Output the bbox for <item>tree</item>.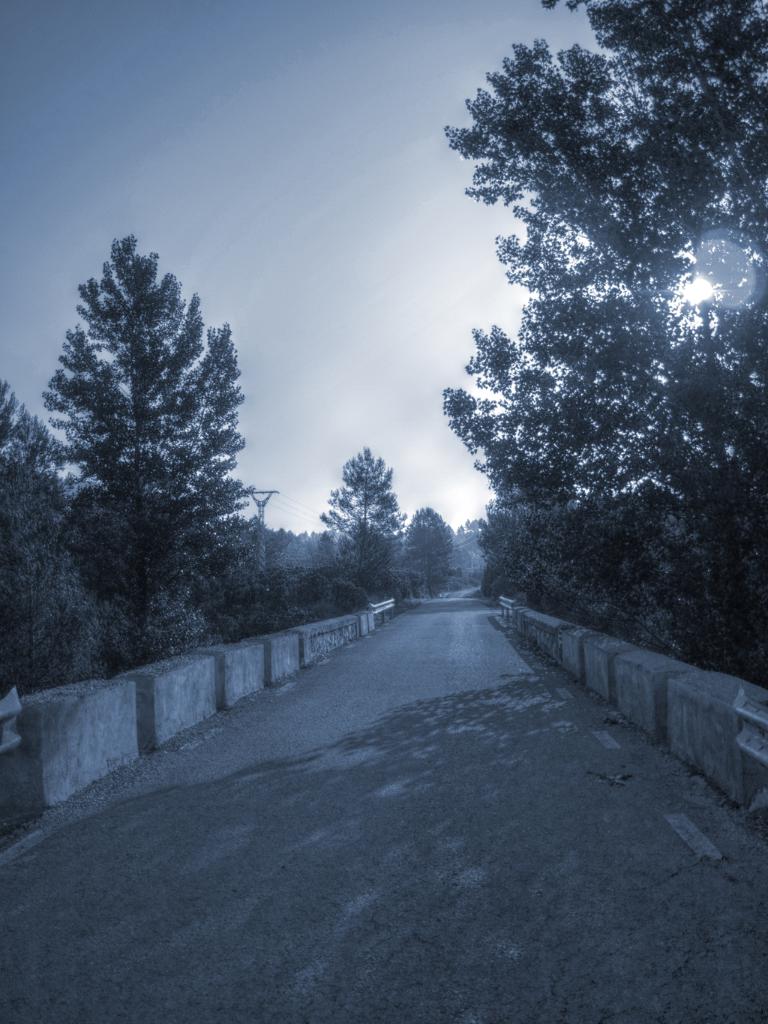
detection(450, 512, 491, 581).
